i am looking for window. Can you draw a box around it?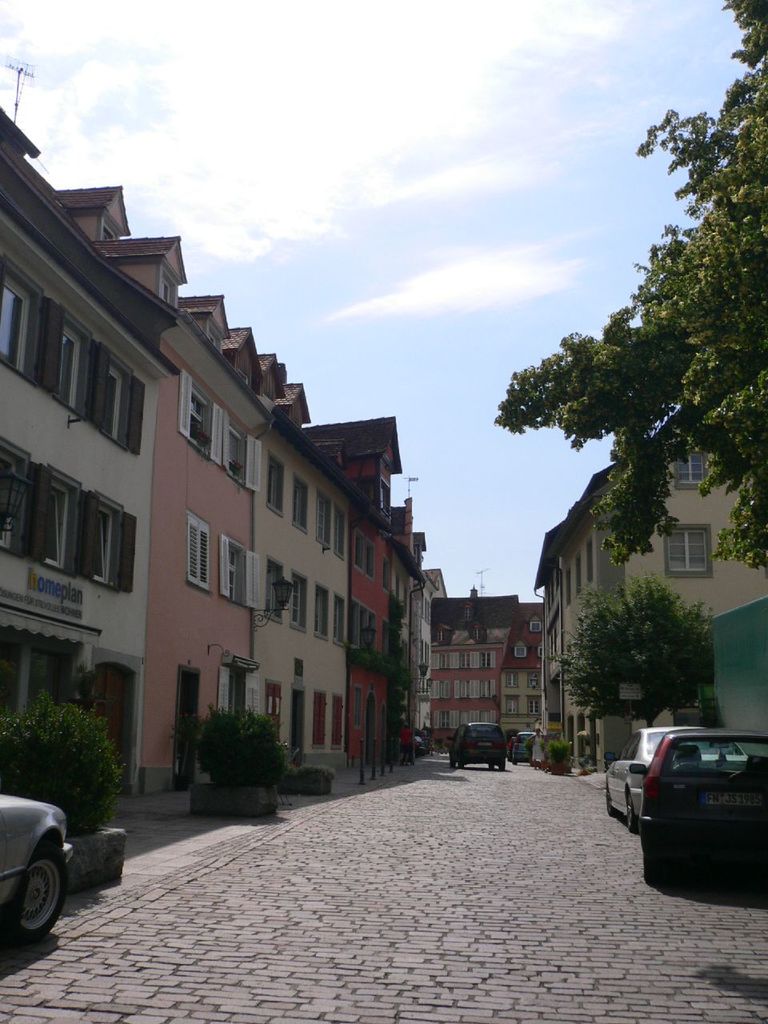
Sure, the bounding box is bbox(526, 698, 544, 713).
